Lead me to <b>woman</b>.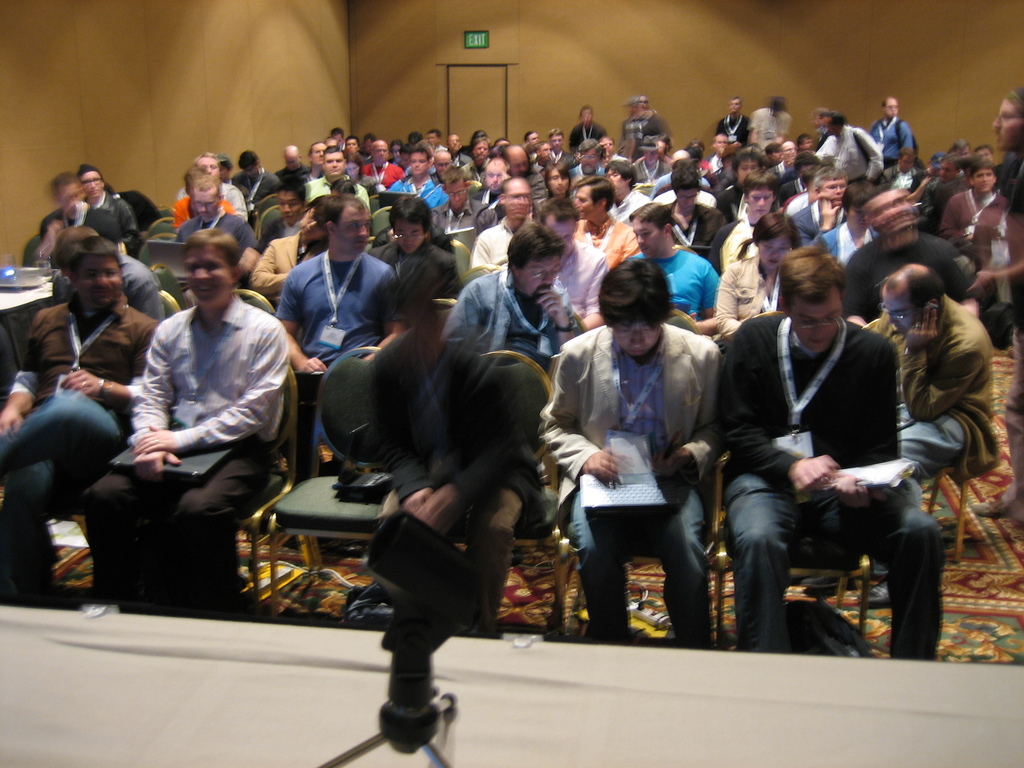
Lead to box(995, 90, 1023, 212).
